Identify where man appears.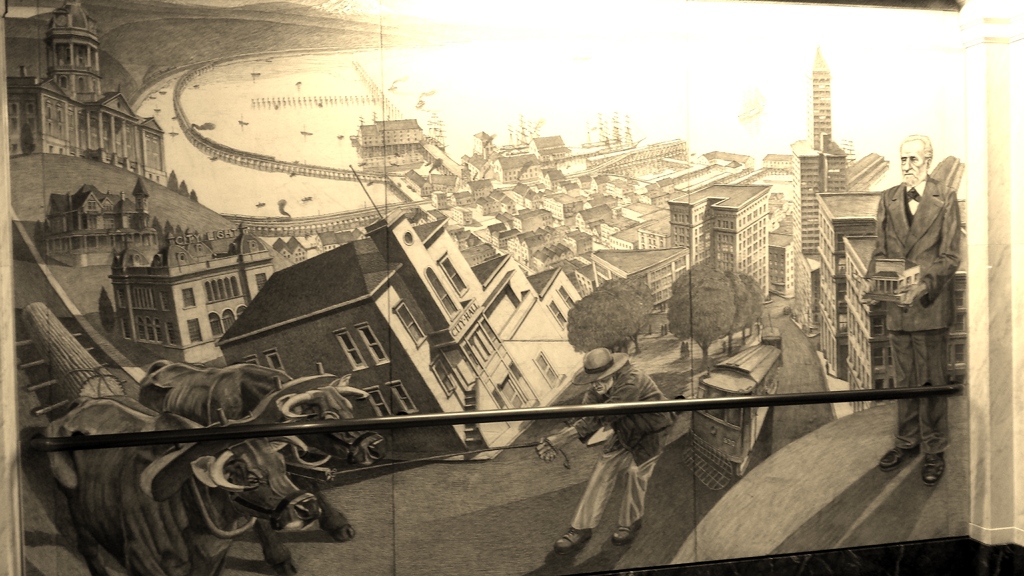
Appears at 527/346/676/536.
